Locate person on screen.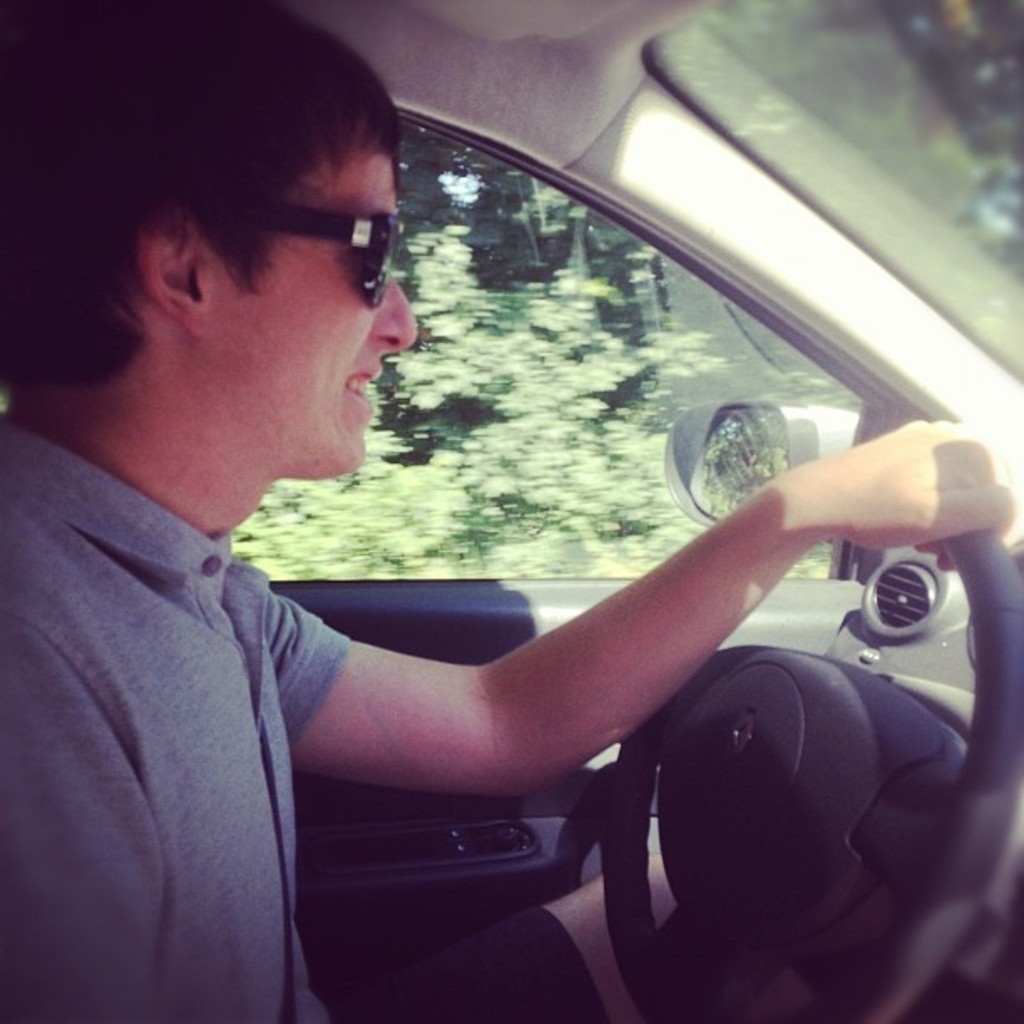
On screen at left=0, top=0, right=1022, bottom=1022.
